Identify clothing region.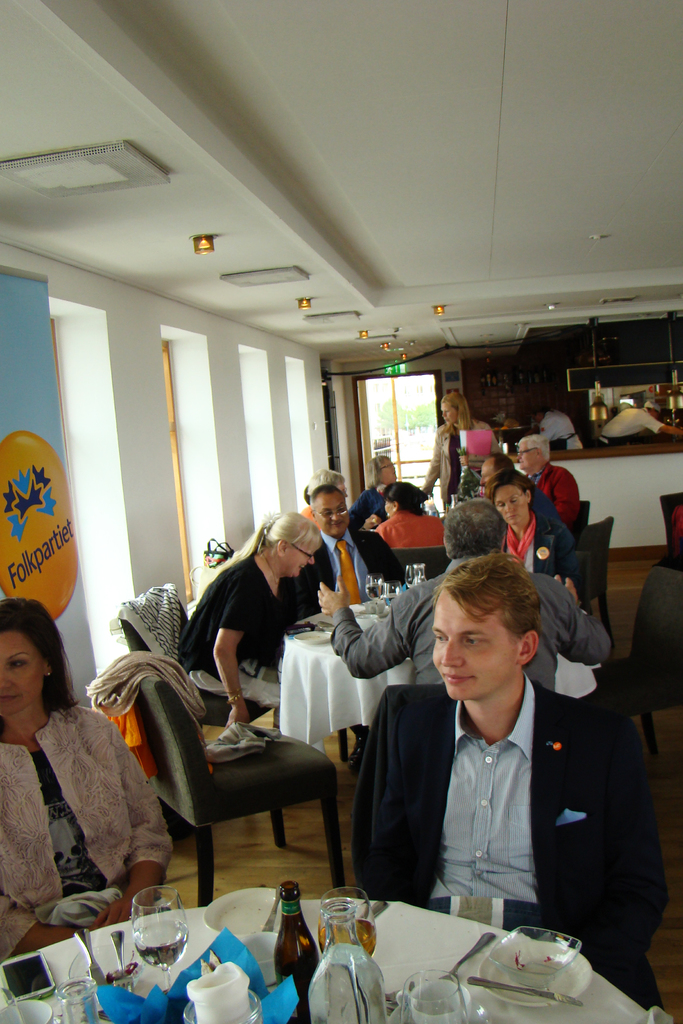
Region: 313/521/415/601.
